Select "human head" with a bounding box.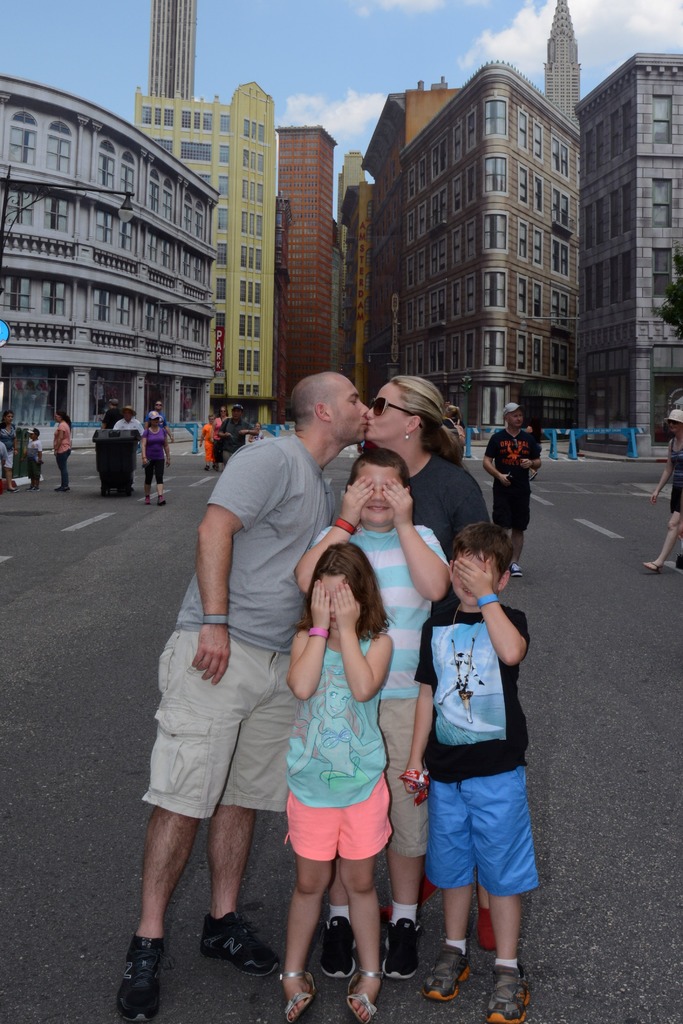
BBox(120, 405, 138, 421).
